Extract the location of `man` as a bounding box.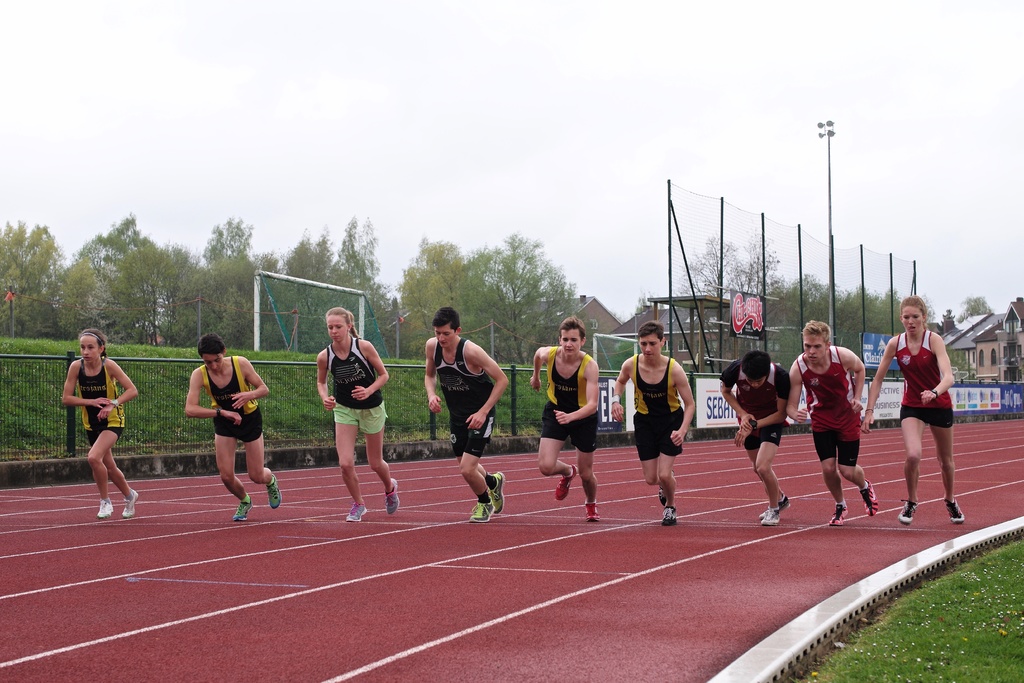
x1=527 y1=321 x2=598 y2=514.
